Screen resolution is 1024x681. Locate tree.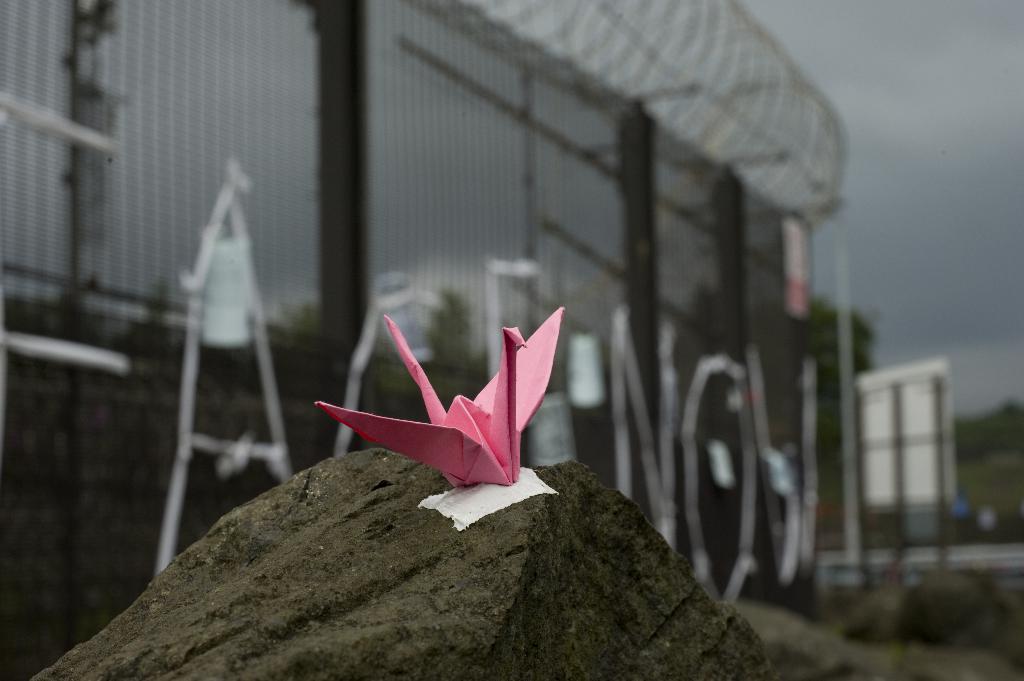
region(795, 291, 879, 462).
